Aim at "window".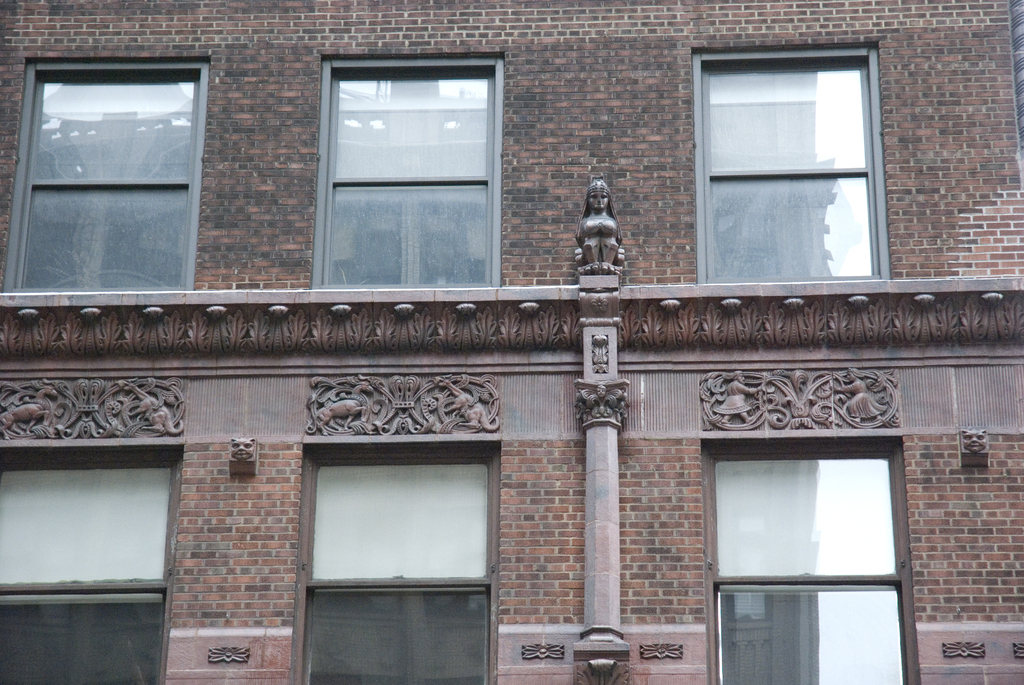
Aimed at (696,47,890,283).
